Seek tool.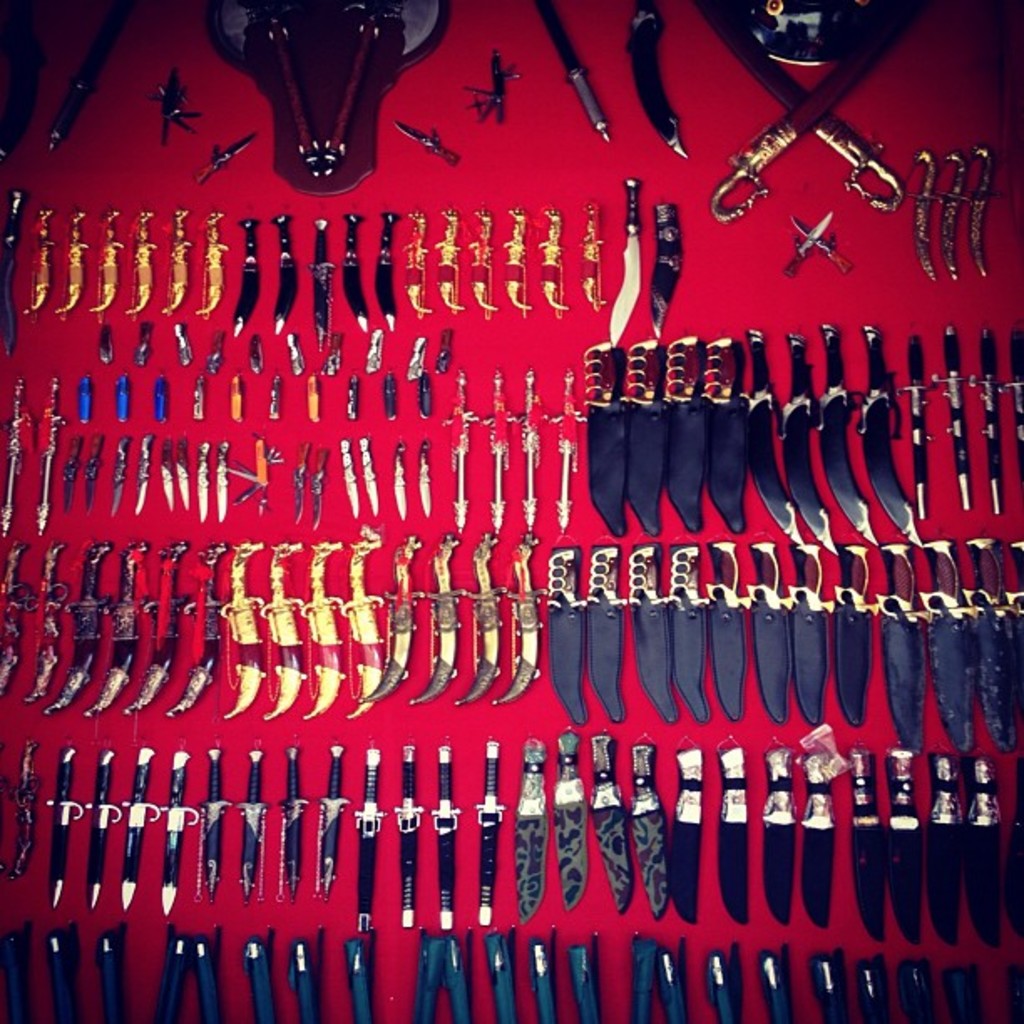
(x1=924, y1=326, x2=977, y2=514).
